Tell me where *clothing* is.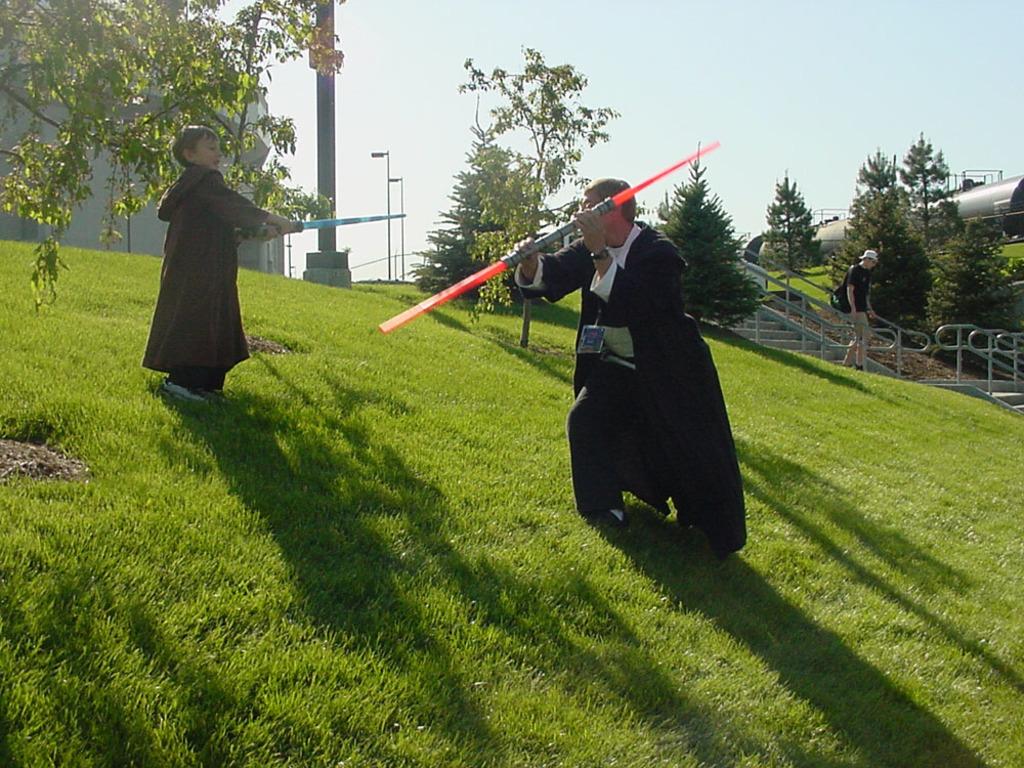
*clothing* is at crop(139, 160, 271, 395).
